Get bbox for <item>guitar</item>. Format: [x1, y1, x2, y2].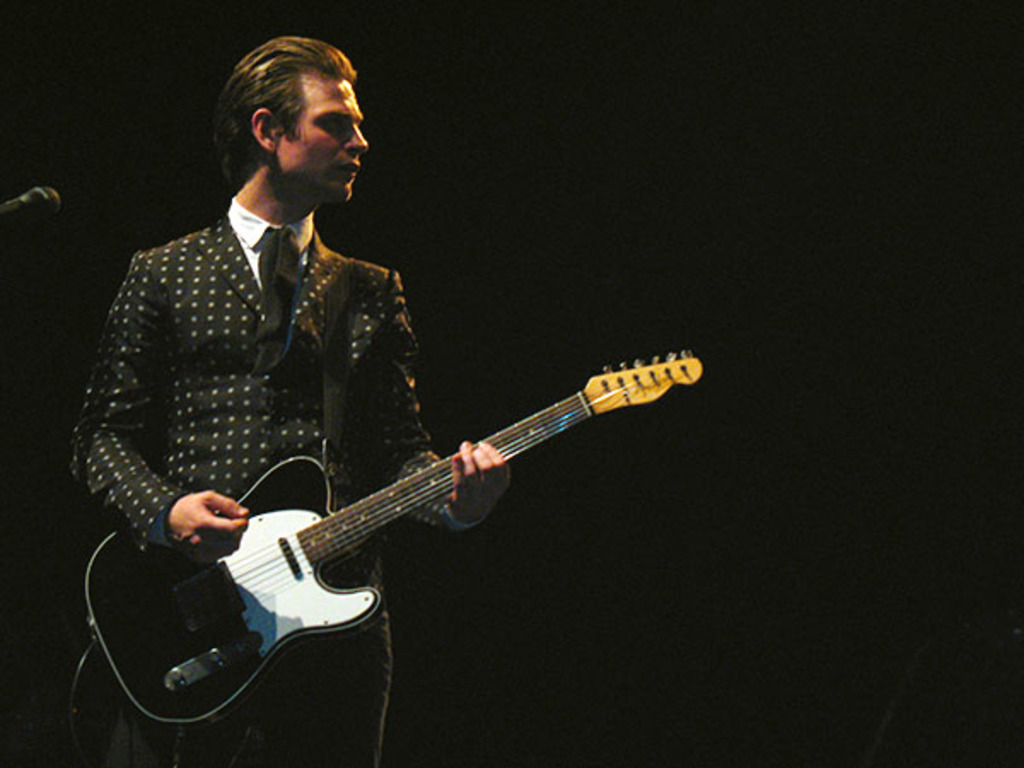
[82, 335, 683, 737].
